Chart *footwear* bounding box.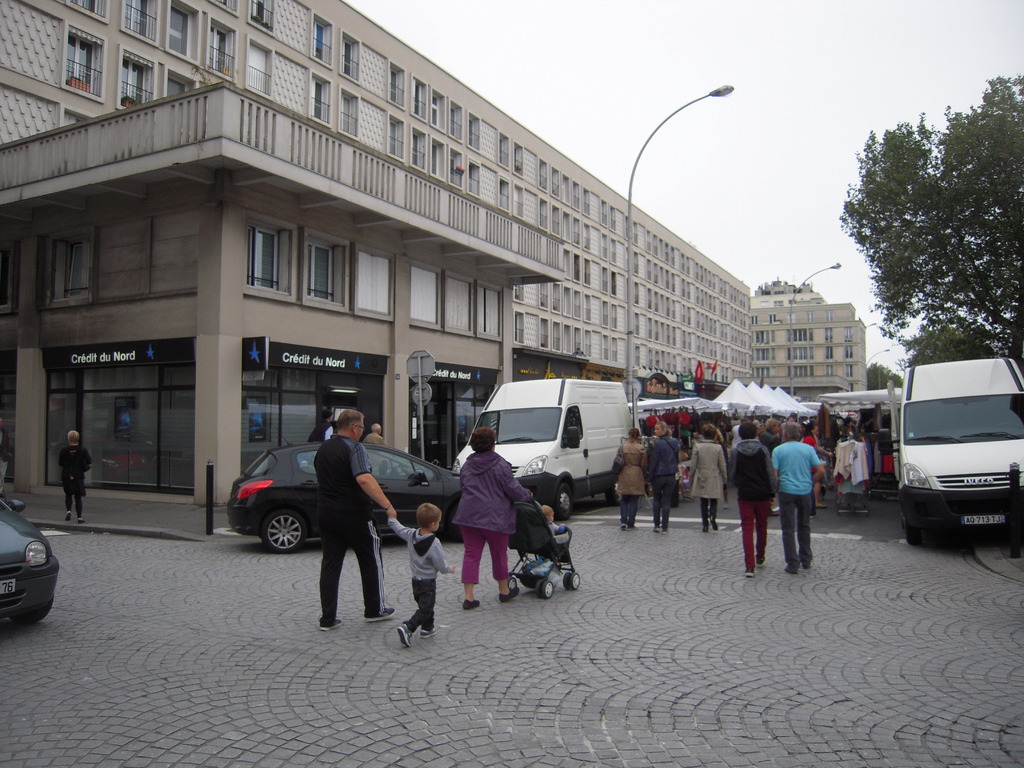
Charted: x1=757, y1=561, x2=769, y2=572.
